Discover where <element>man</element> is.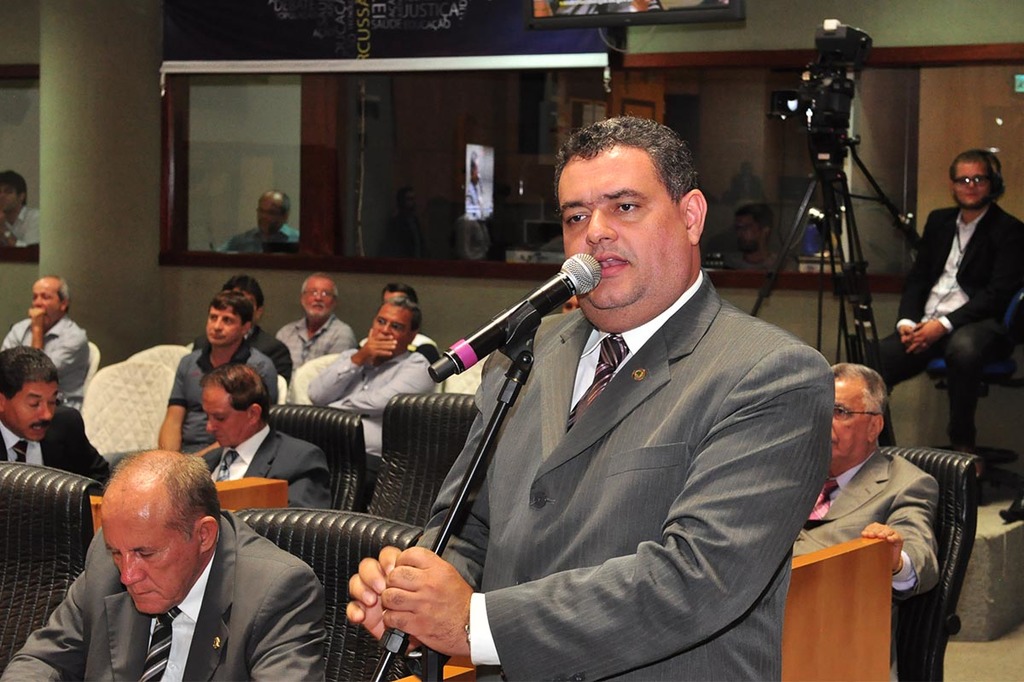
Discovered at bbox=[376, 284, 432, 360].
